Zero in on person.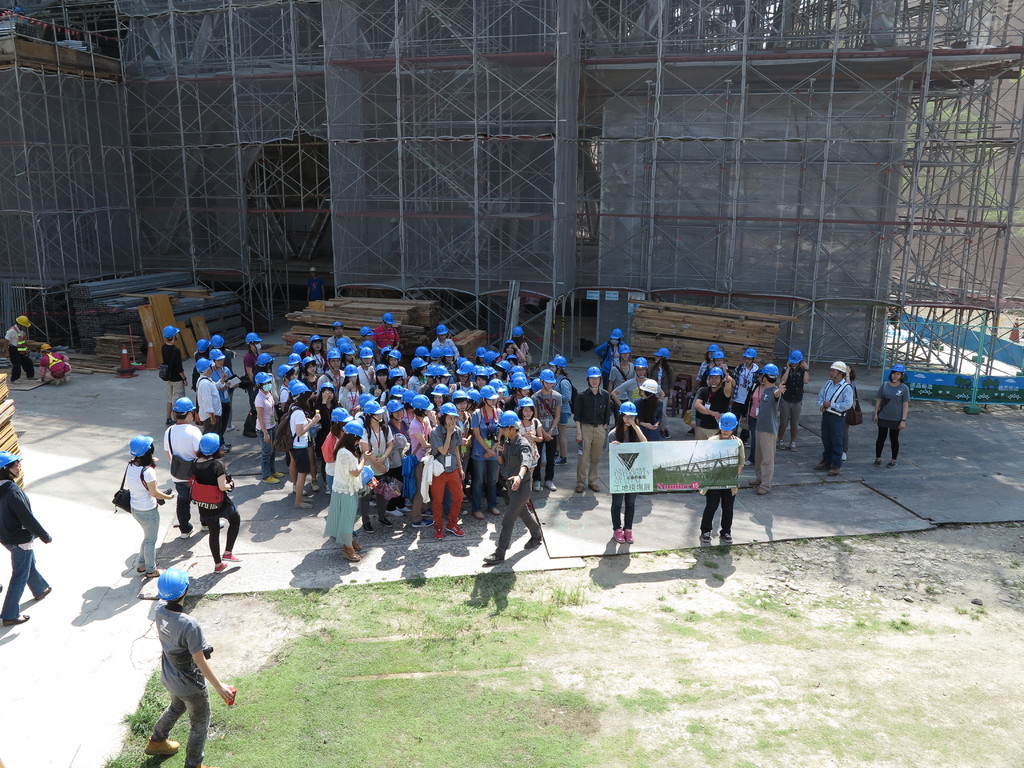
Zeroed in: bbox=(480, 410, 544, 563).
